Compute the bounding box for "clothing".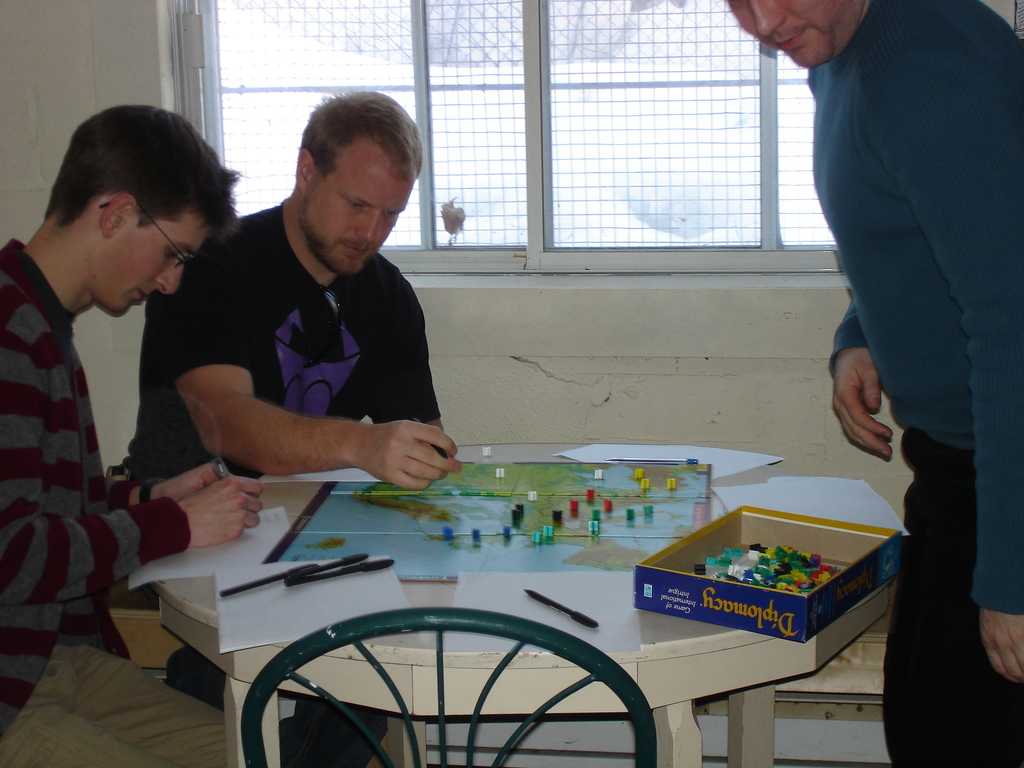
crop(127, 203, 440, 767).
